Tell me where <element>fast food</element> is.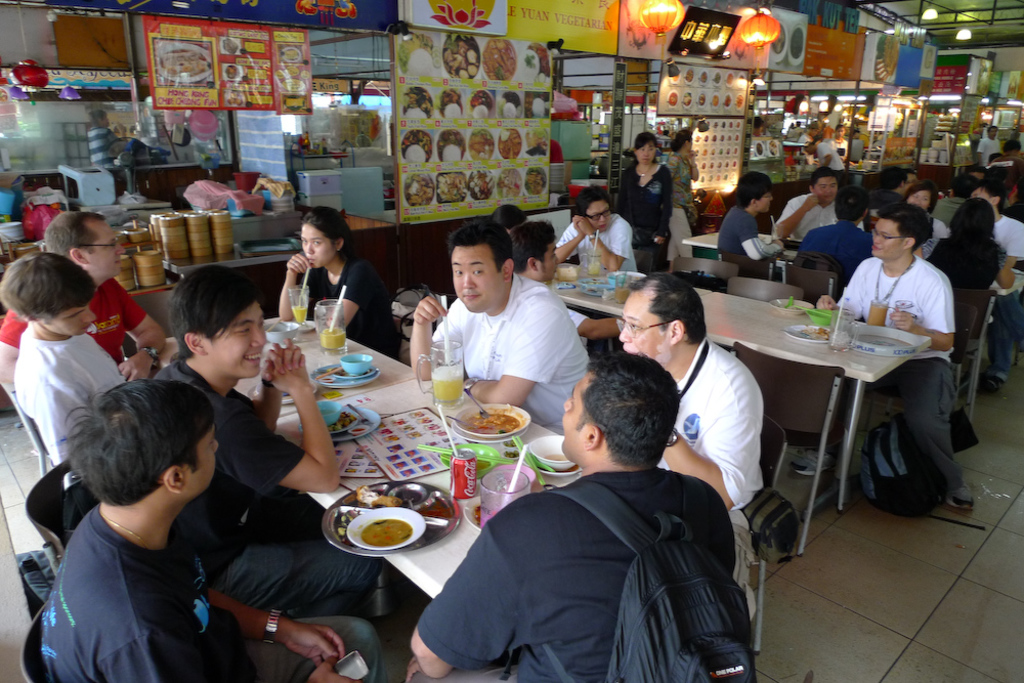
<element>fast food</element> is at bbox=(498, 128, 524, 164).
